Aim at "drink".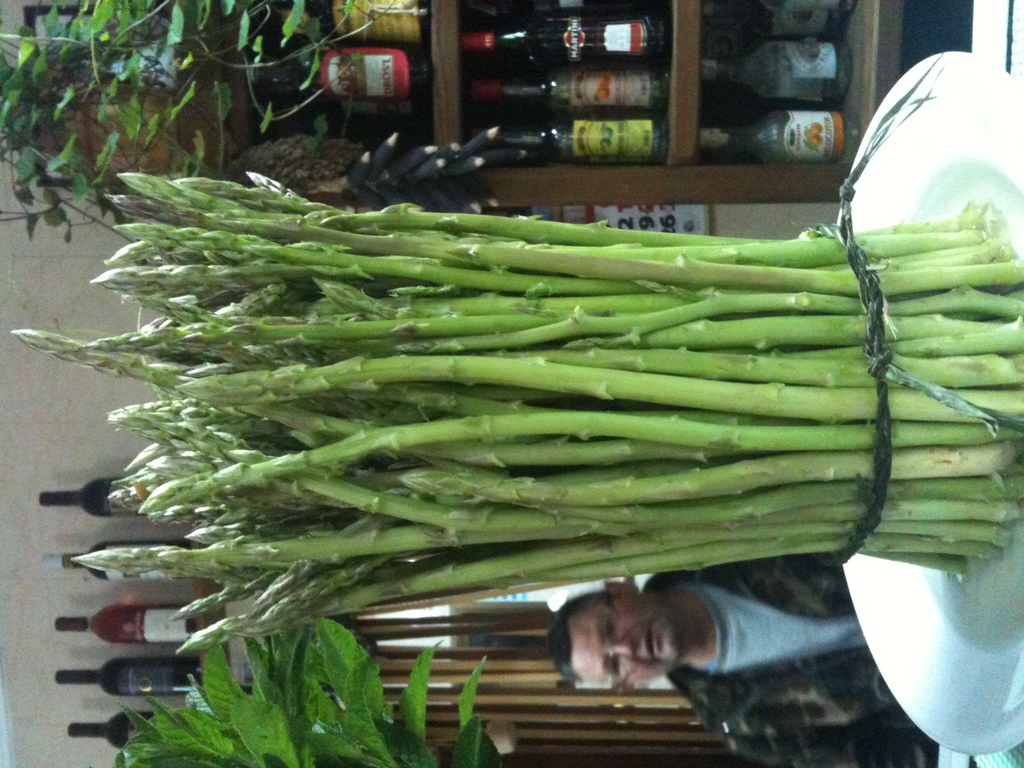
Aimed at bbox(699, 108, 852, 168).
